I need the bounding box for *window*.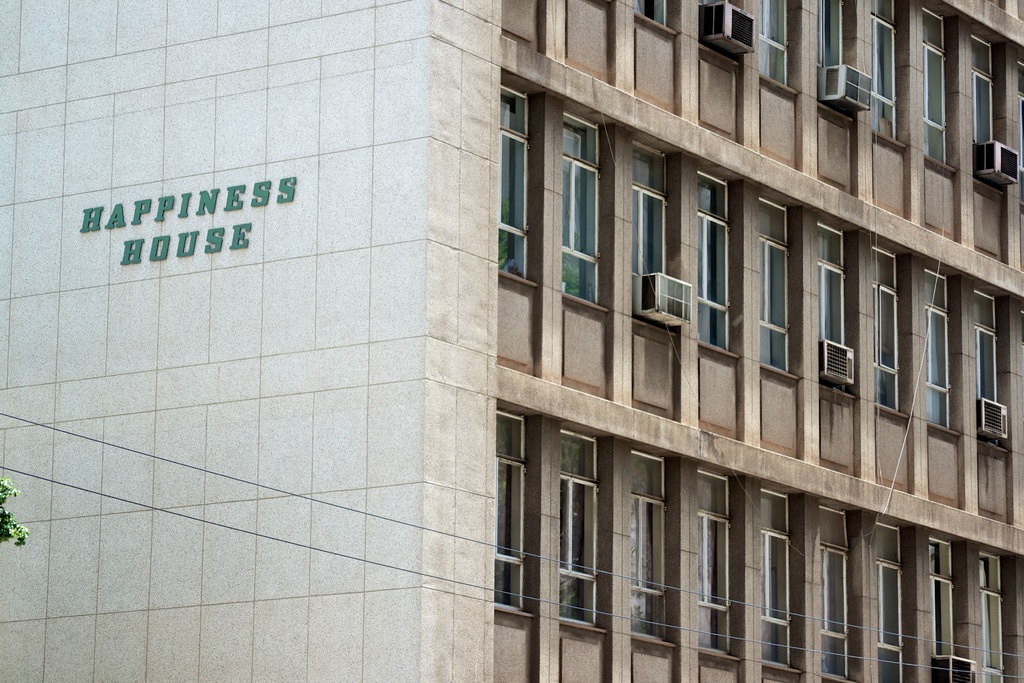
Here it is: <region>924, 267, 950, 431</region>.
